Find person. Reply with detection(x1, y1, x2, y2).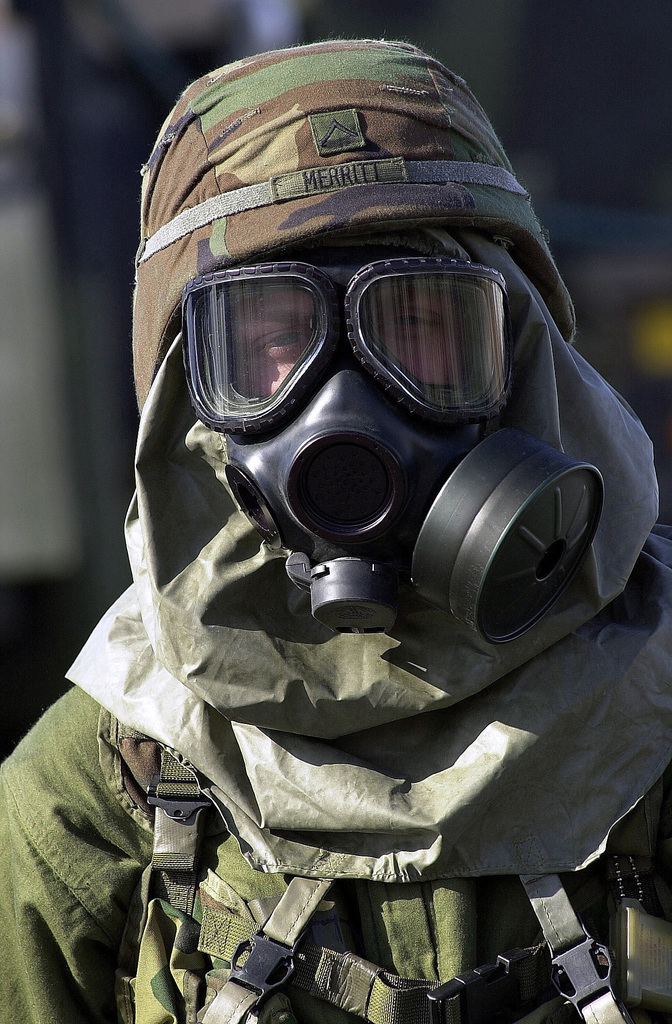
detection(79, 2, 664, 1023).
